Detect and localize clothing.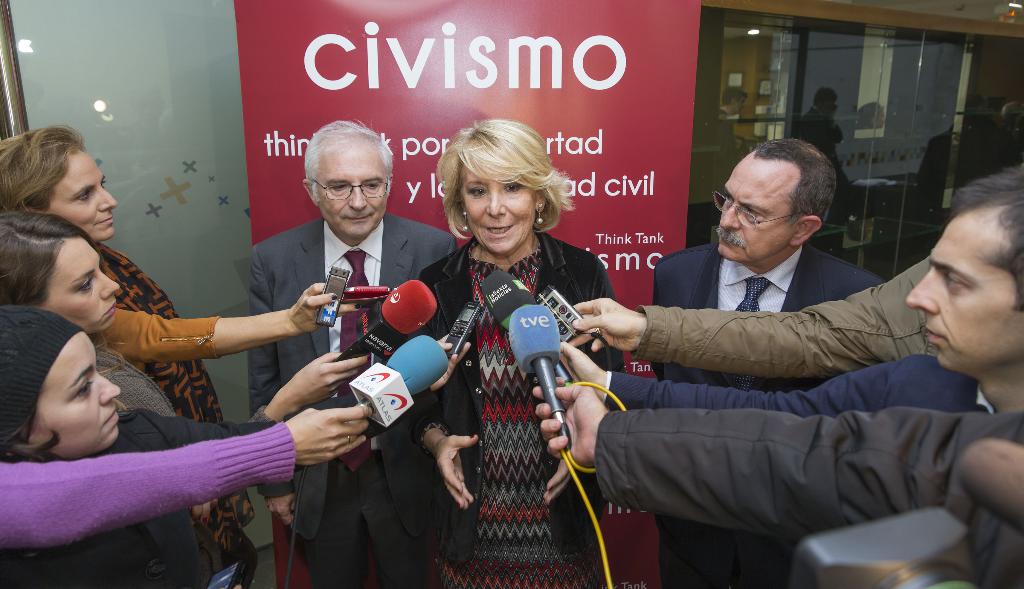
Localized at <bbox>629, 248, 939, 380</bbox>.
